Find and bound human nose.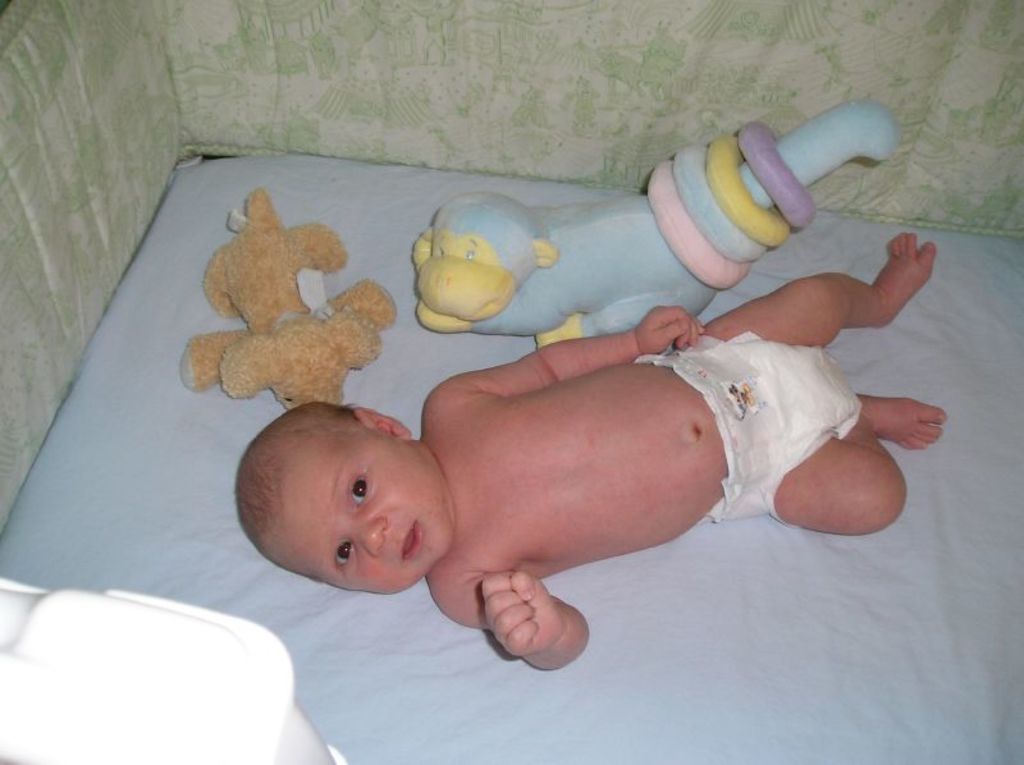
Bound: [left=348, top=517, right=383, bottom=560].
